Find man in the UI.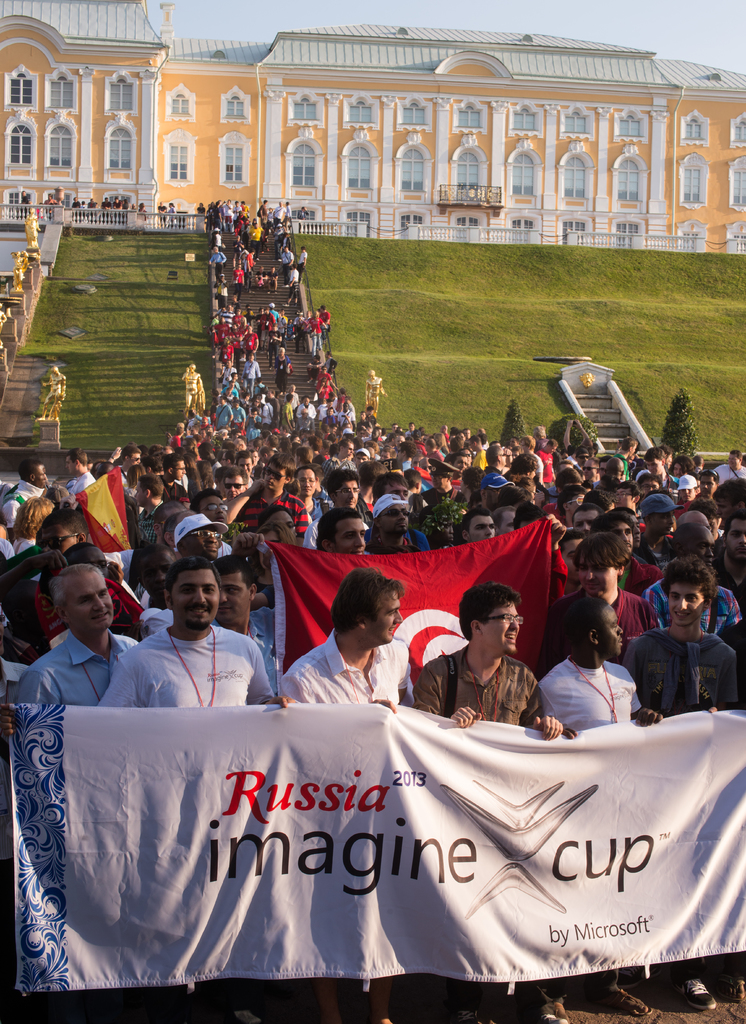
UI element at Rect(460, 509, 495, 538).
